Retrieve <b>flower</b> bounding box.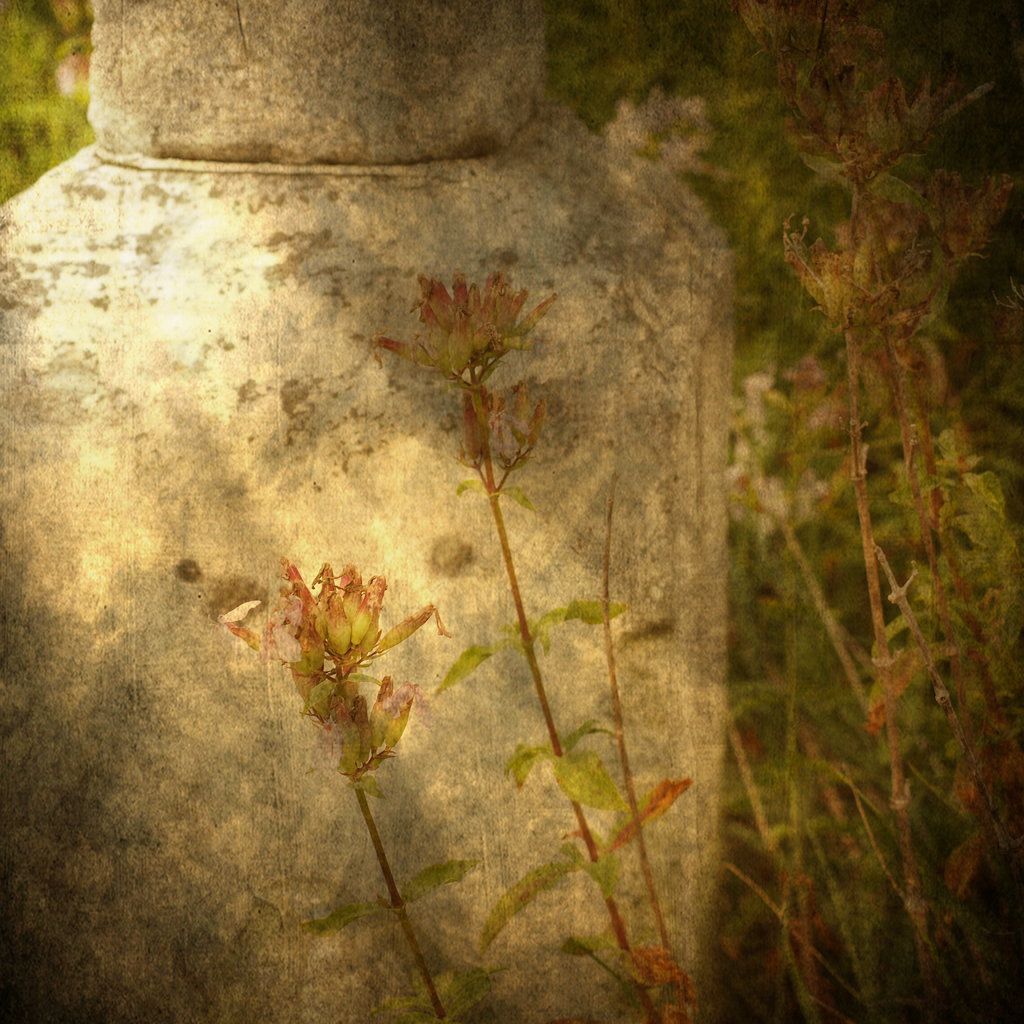
Bounding box: BBox(372, 269, 552, 392).
